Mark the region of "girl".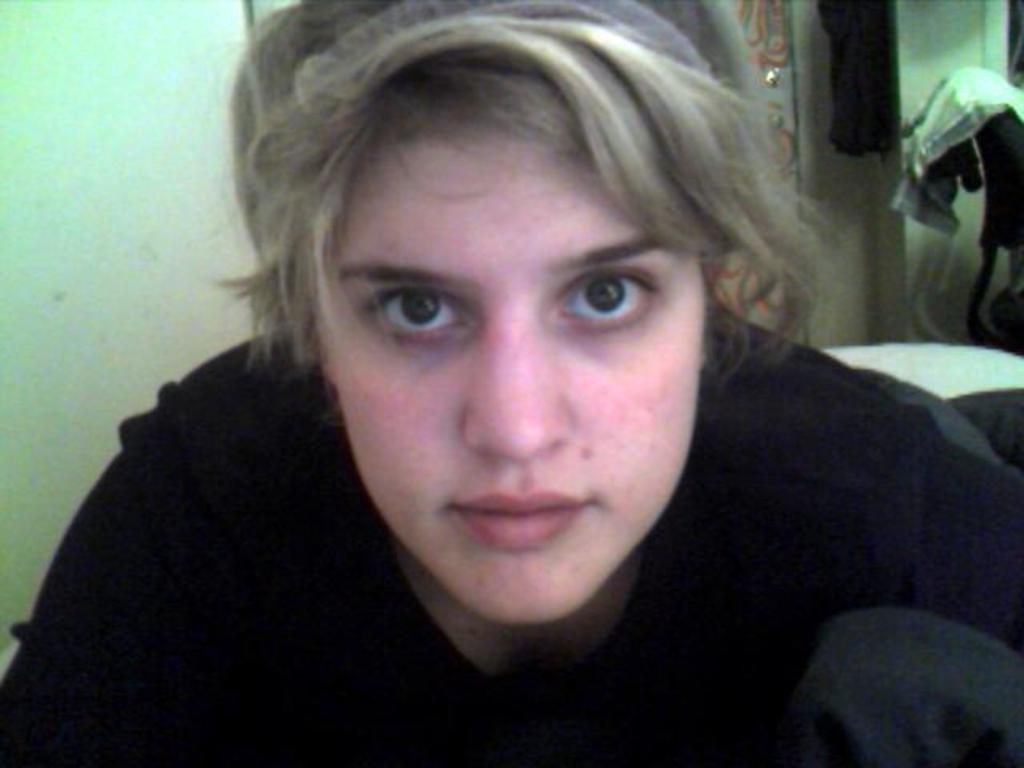
Region: detection(0, 0, 1022, 766).
